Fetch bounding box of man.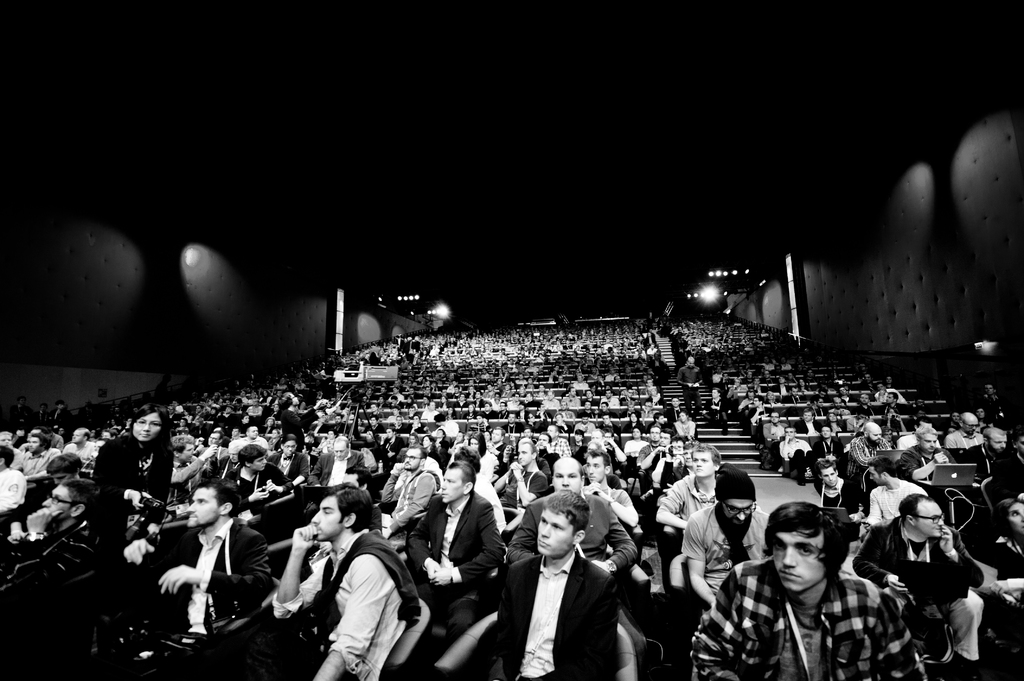
Bbox: crop(493, 501, 598, 680).
